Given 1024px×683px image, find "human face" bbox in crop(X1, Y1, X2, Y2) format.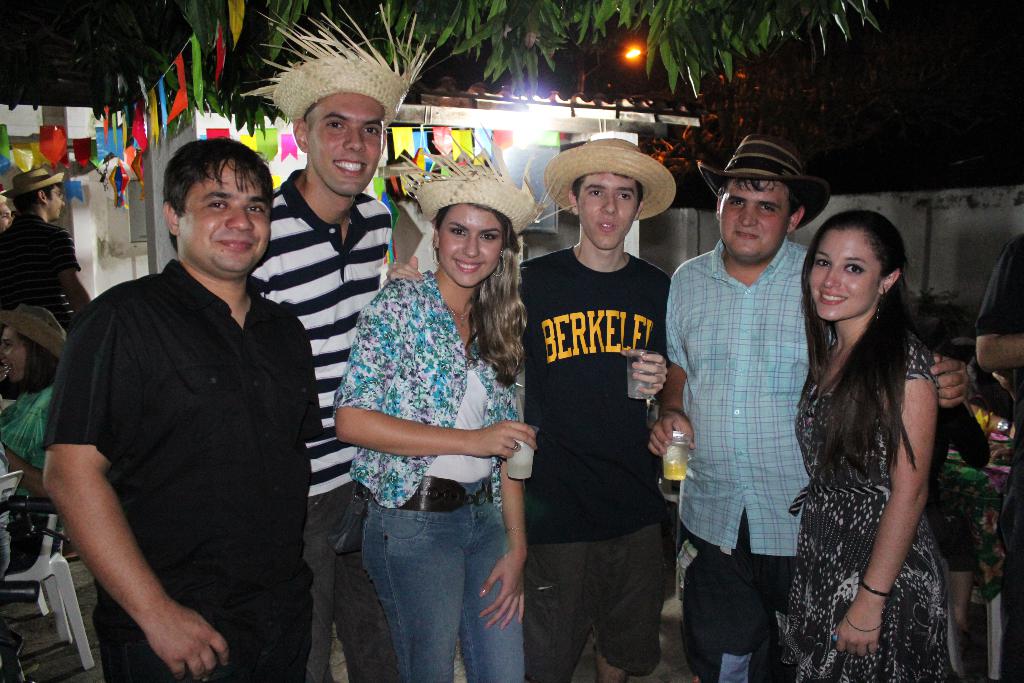
crop(0, 203, 12, 233).
